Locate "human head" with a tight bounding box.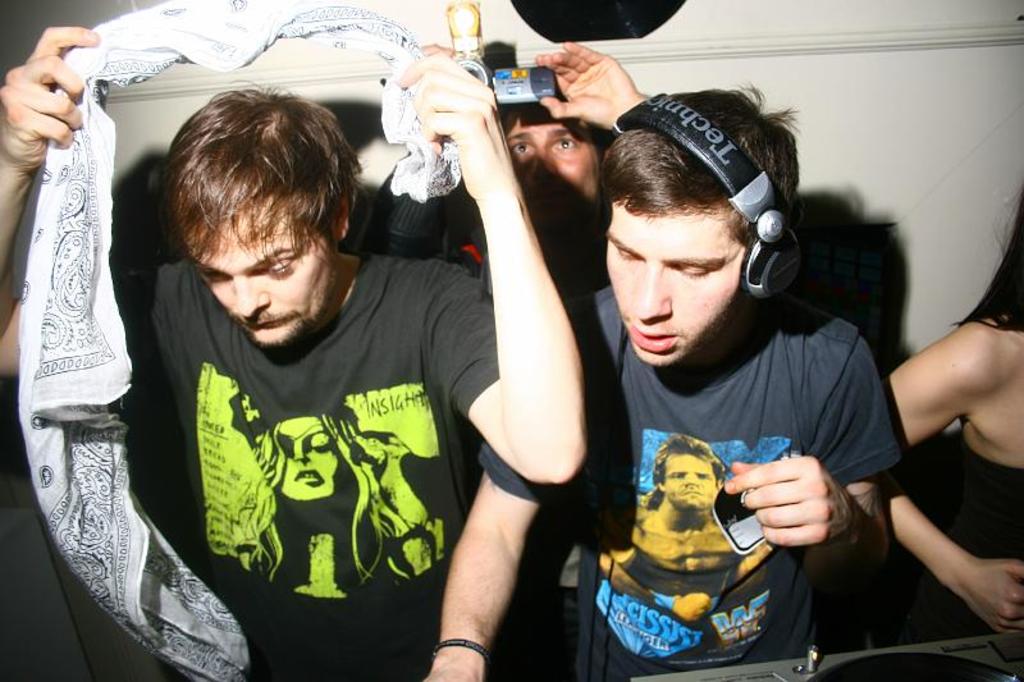
region(154, 86, 362, 356).
